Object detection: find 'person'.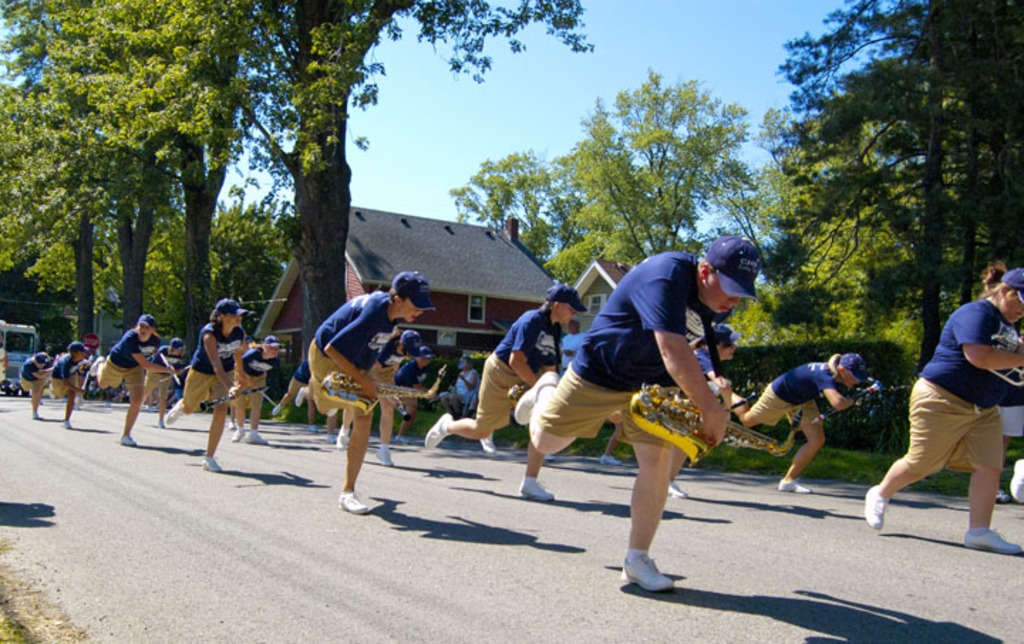
box(43, 343, 82, 432).
